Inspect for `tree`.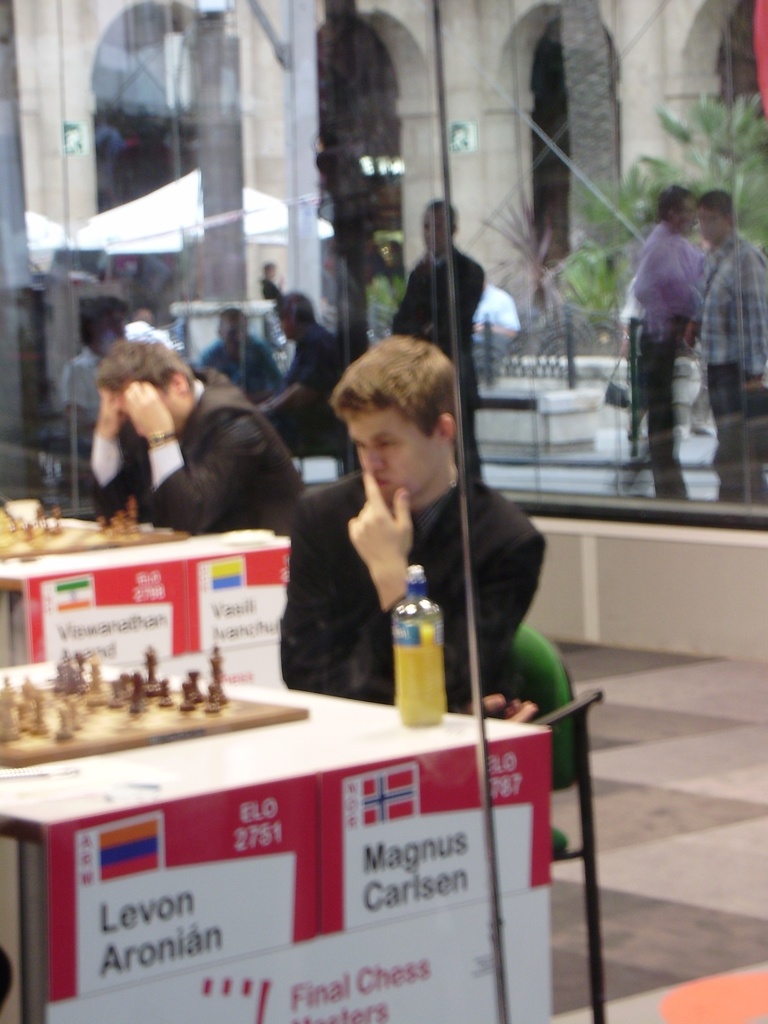
Inspection: 520 142 662 321.
